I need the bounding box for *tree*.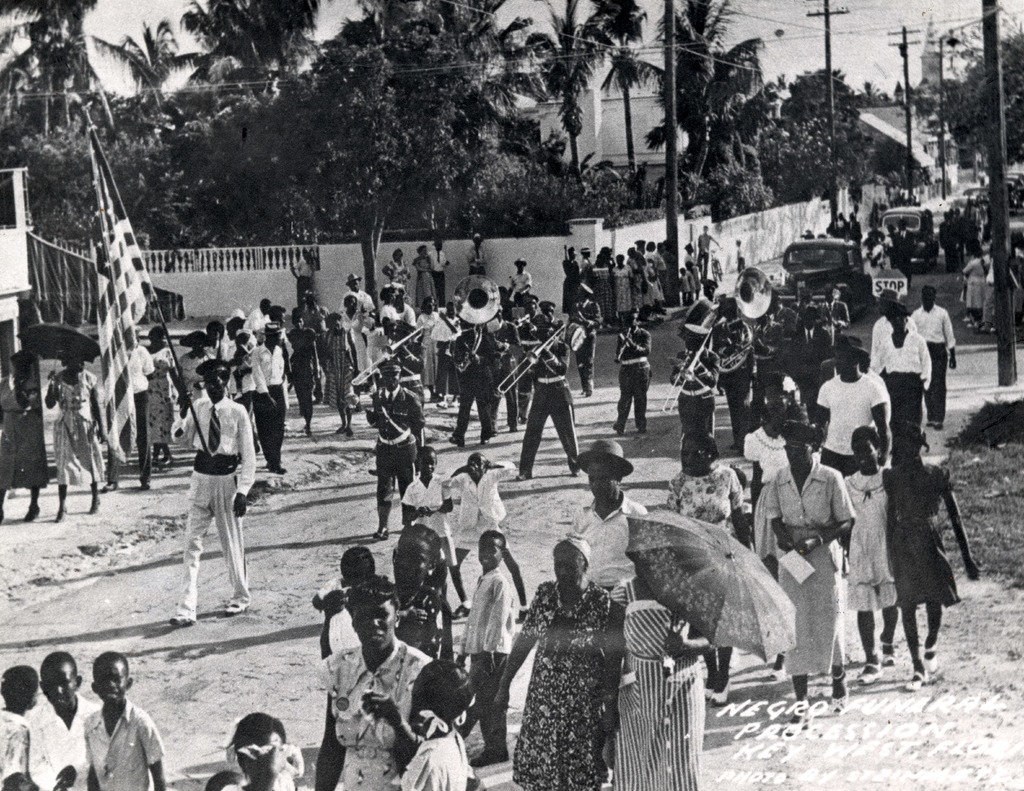
Here it is: (x1=79, y1=14, x2=211, y2=131).
